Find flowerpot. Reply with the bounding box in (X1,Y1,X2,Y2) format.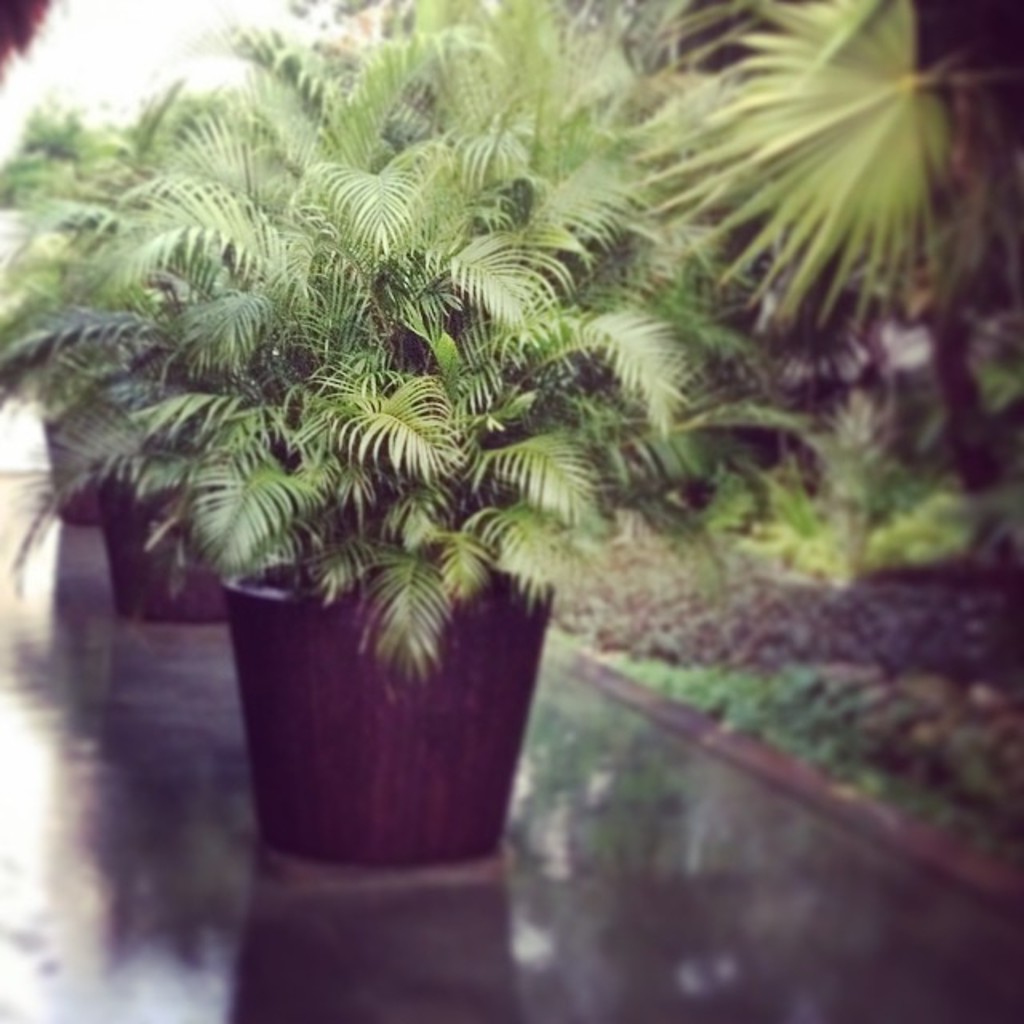
(37,354,109,528).
